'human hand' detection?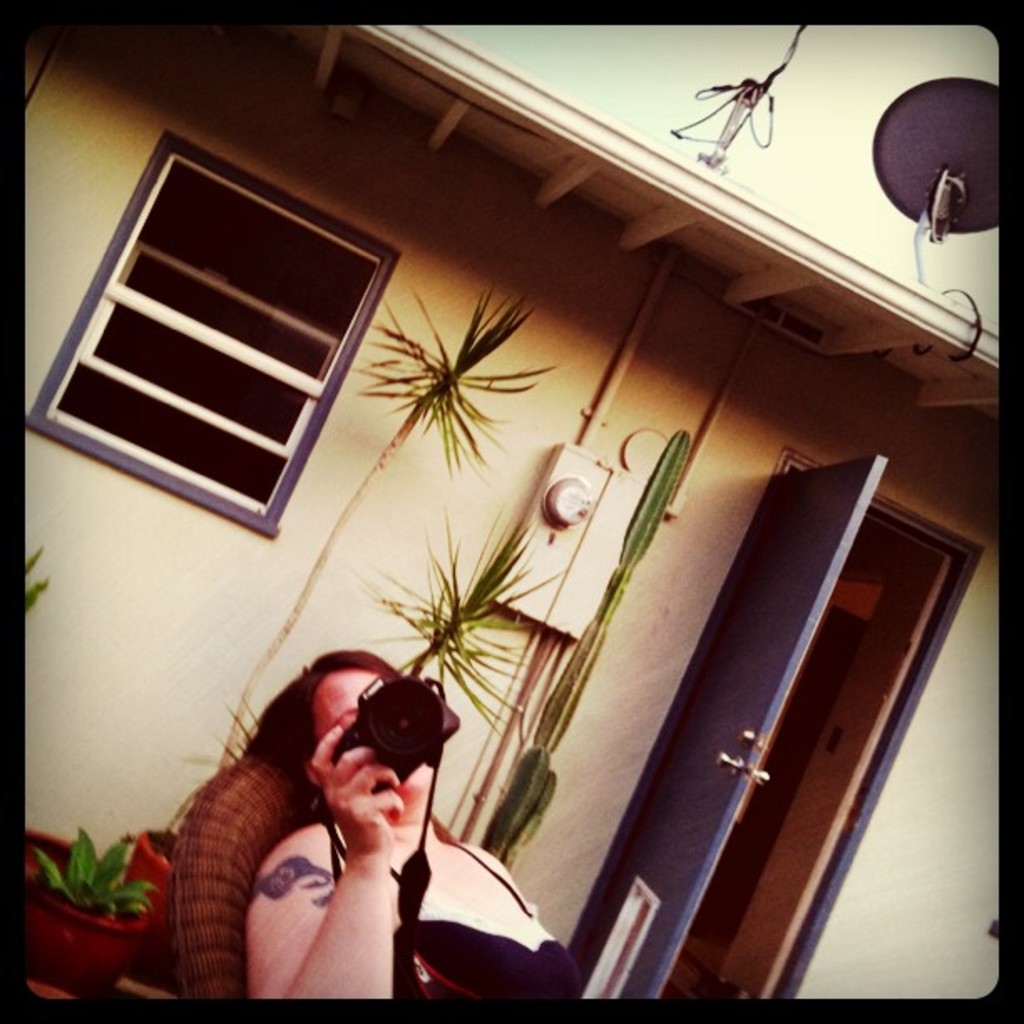
left=296, top=758, right=430, bottom=878
